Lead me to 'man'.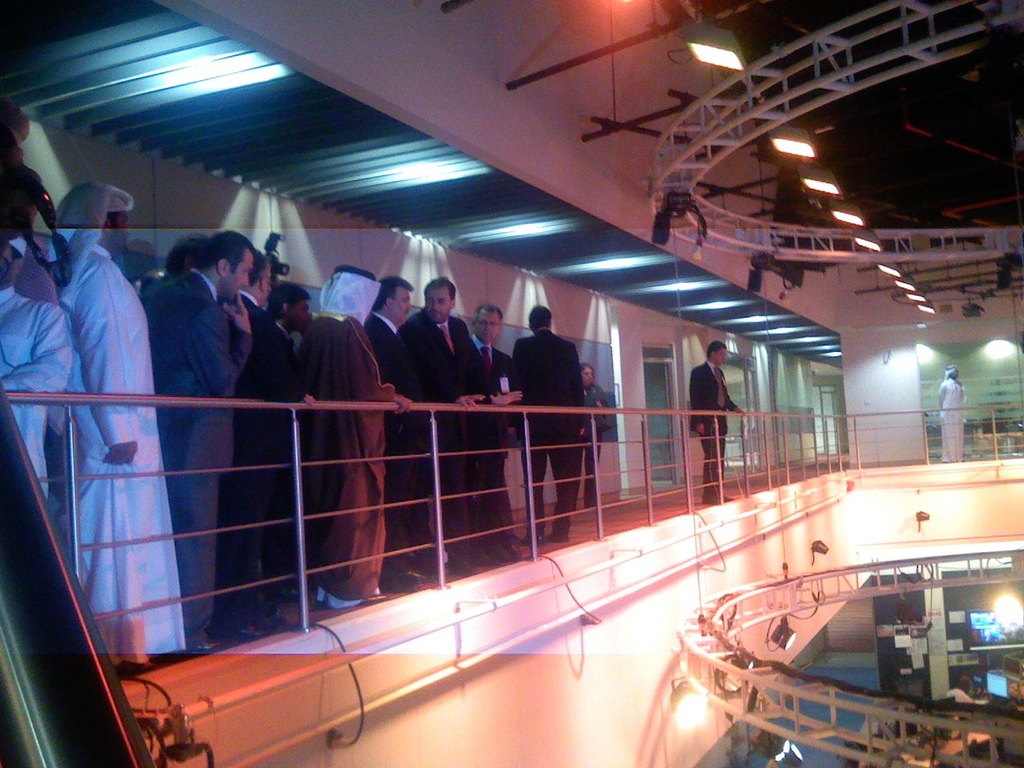
Lead to bbox=[511, 302, 585, 546].
